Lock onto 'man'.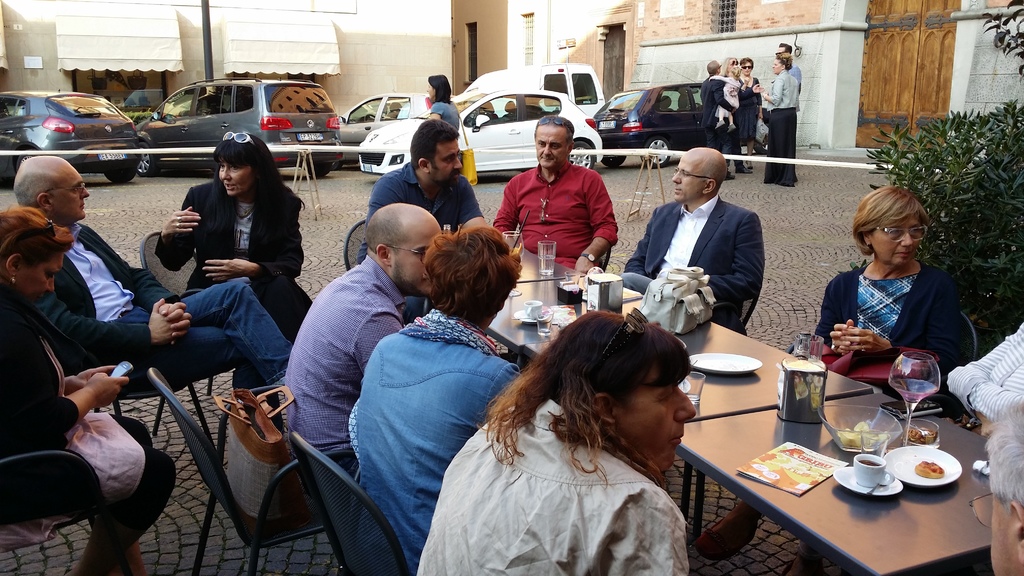
Locked: [13,155,291,432].
